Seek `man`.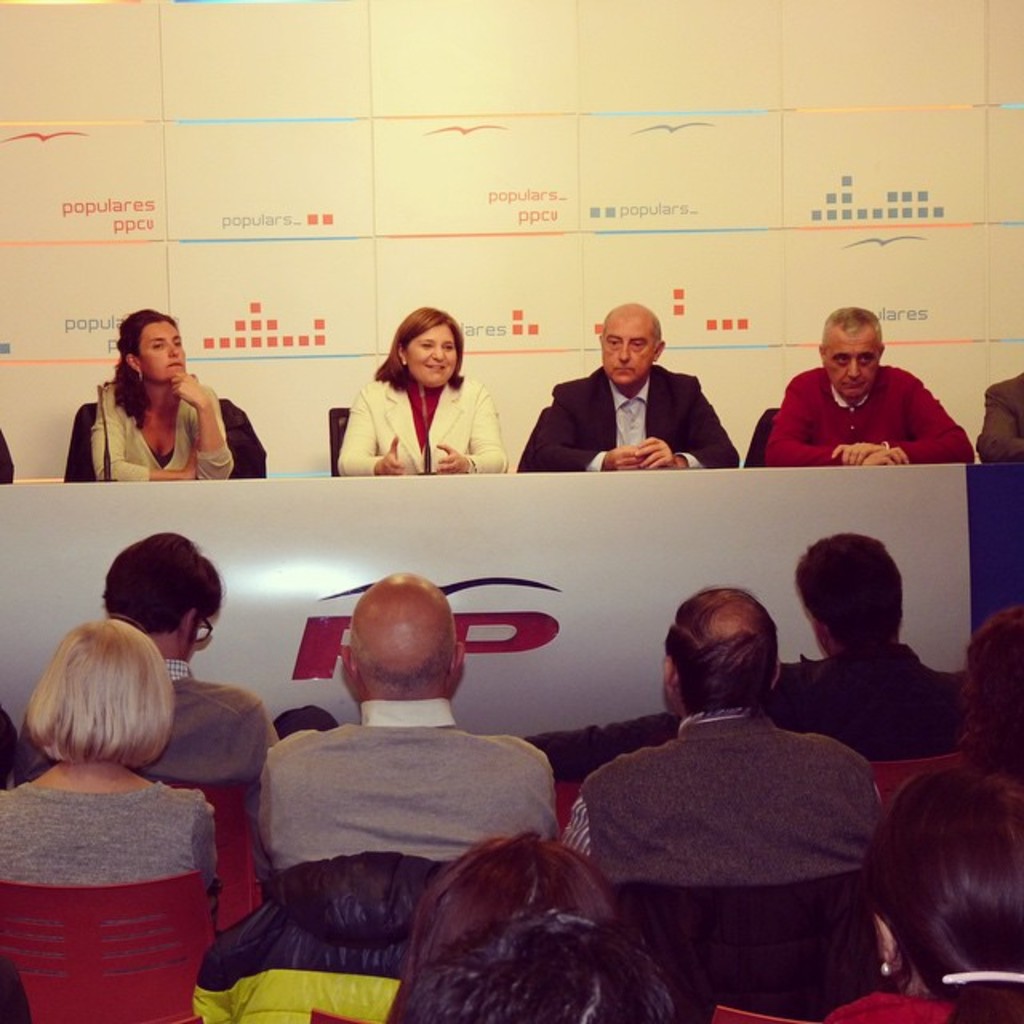
(left=762, top=306, right=976, bottom=469).
